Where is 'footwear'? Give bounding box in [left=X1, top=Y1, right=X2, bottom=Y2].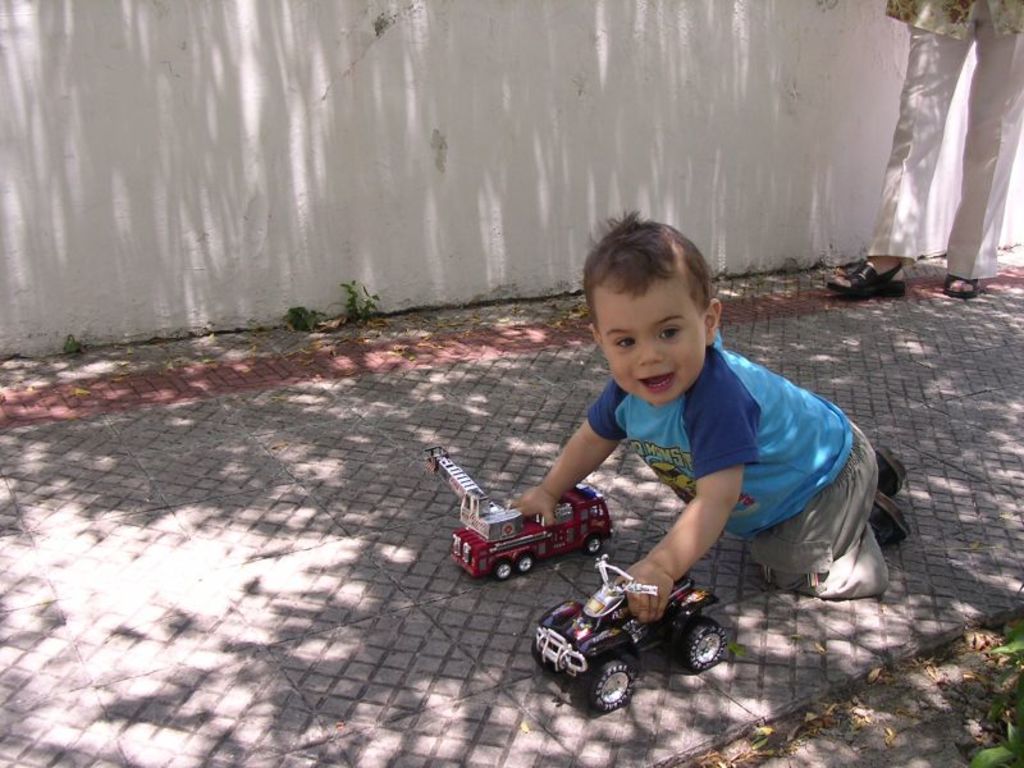
[left=840, top=238, right=928, bottom=293].
